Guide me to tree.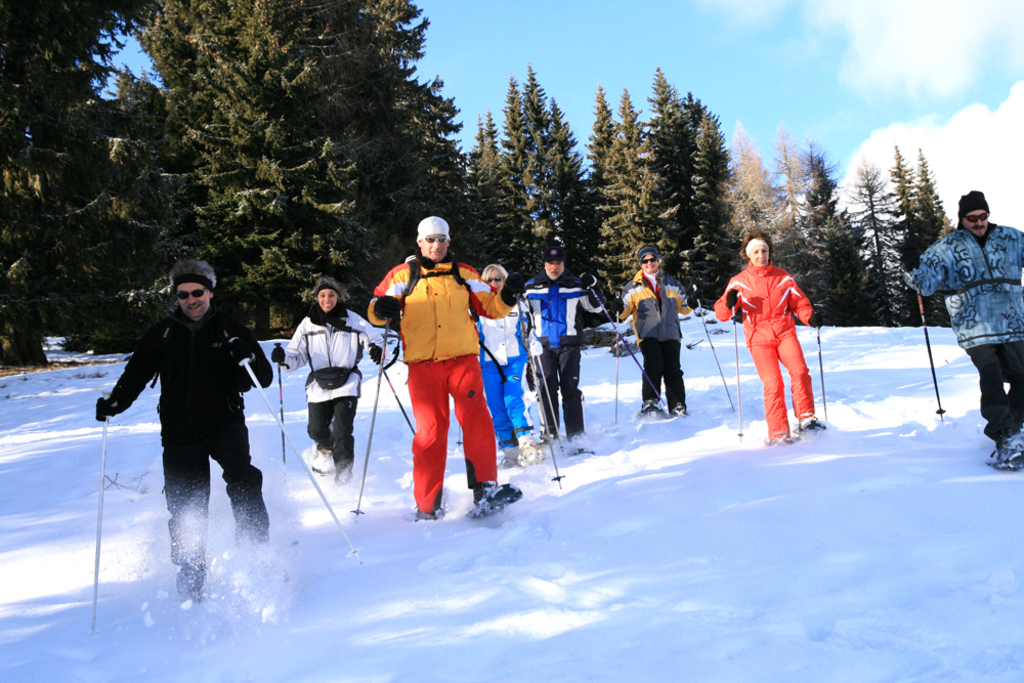
Guidance: l=720, t=123, r=785, b=266.
